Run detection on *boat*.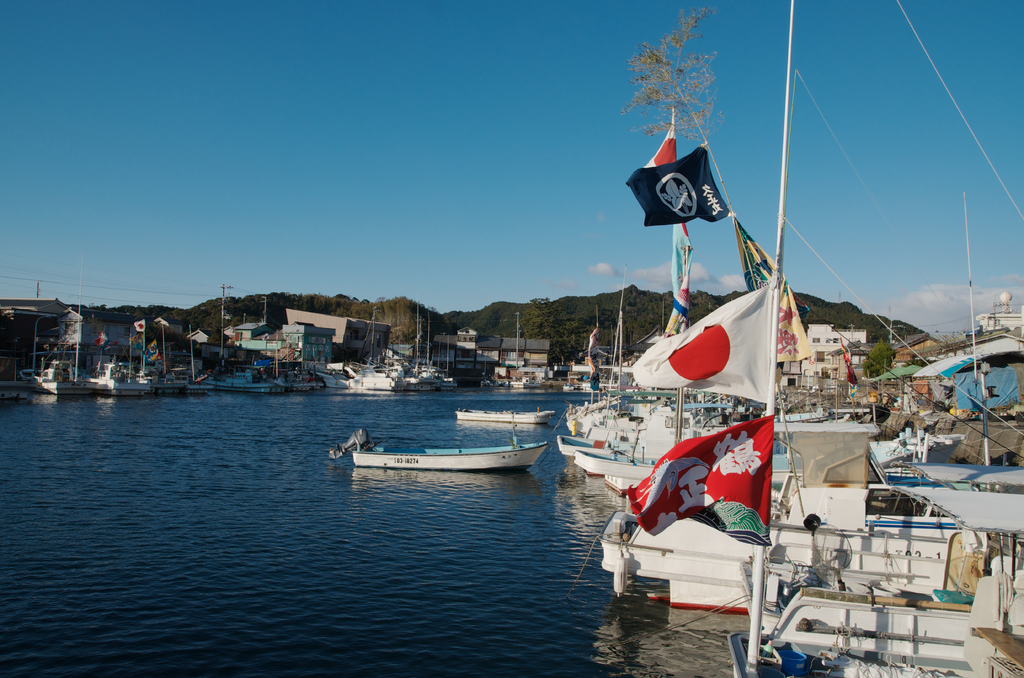
Result: crop(89, 350, 160, 396).
